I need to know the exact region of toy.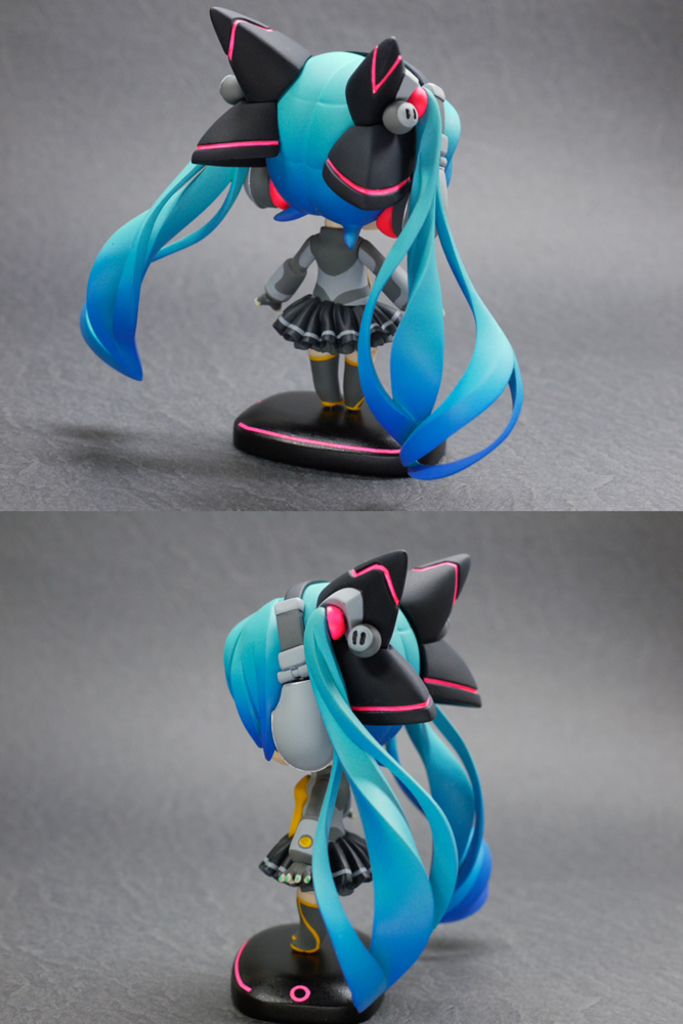
Region: 208:537:517:982.
